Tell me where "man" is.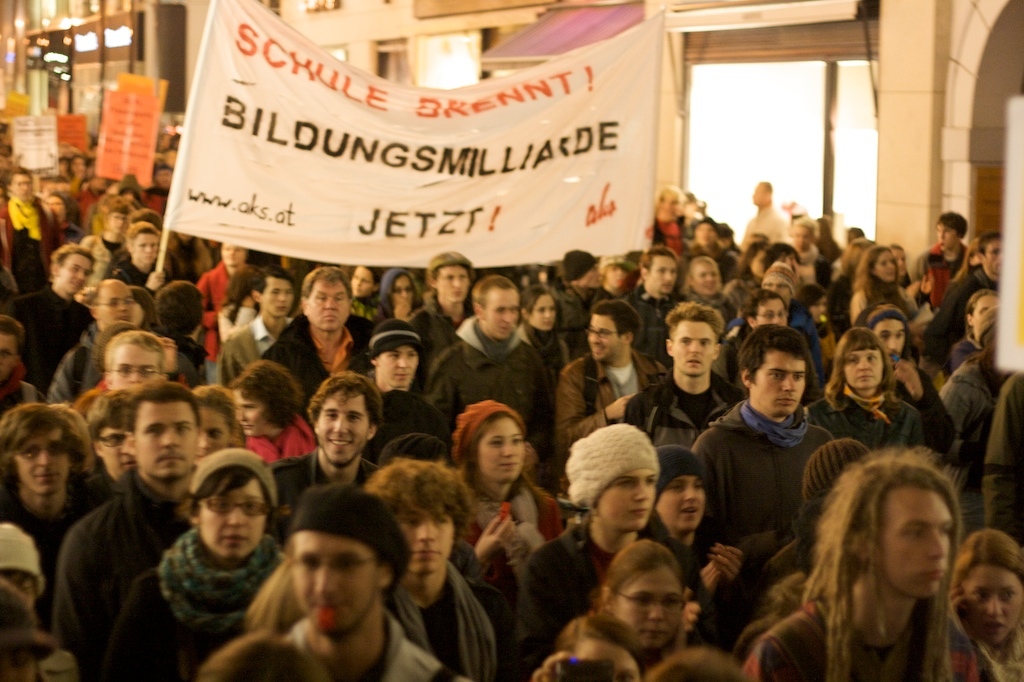
"man" is at crop(696, 325, 834, 605).
